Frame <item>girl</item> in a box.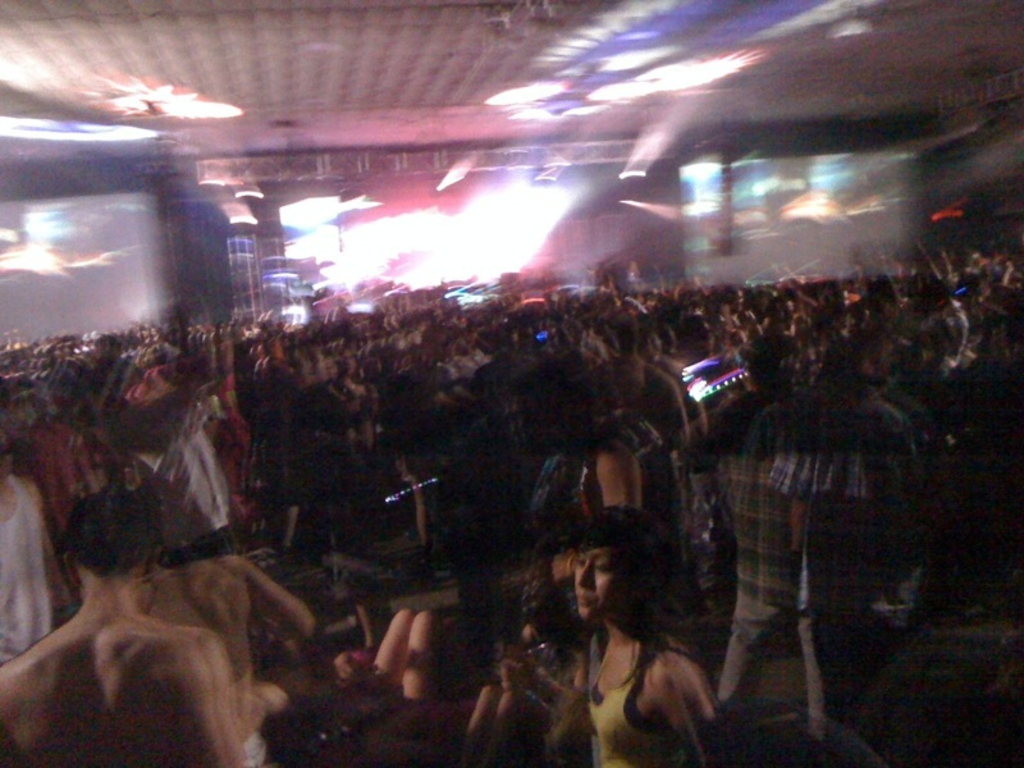
<region>571, 518, 719, 767</region>.
